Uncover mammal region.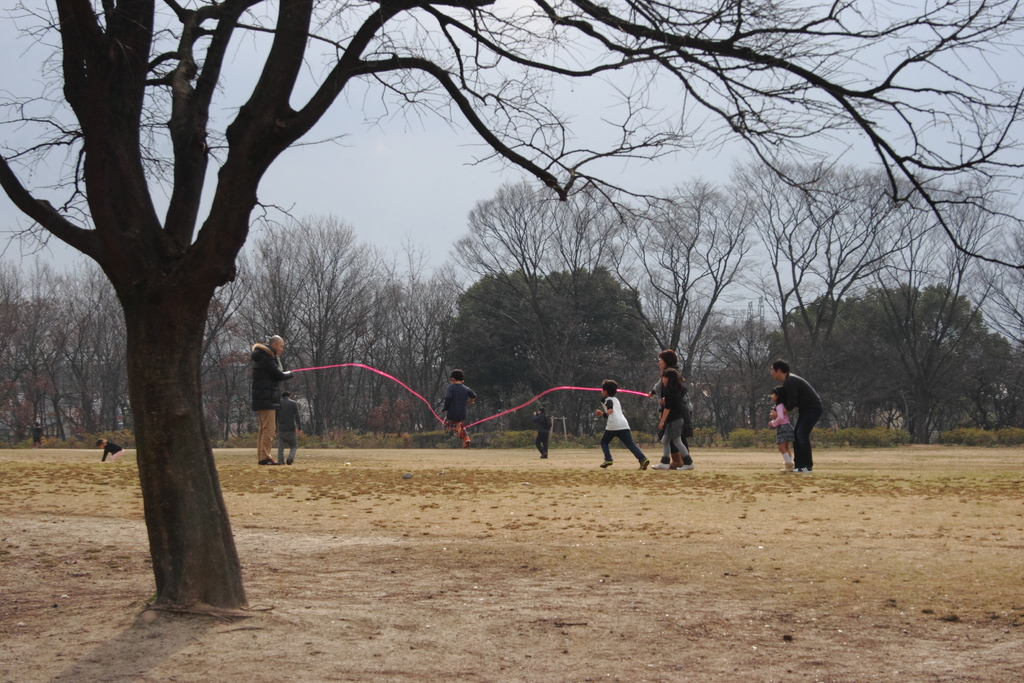
Uncovered: 33,422,47,448.
